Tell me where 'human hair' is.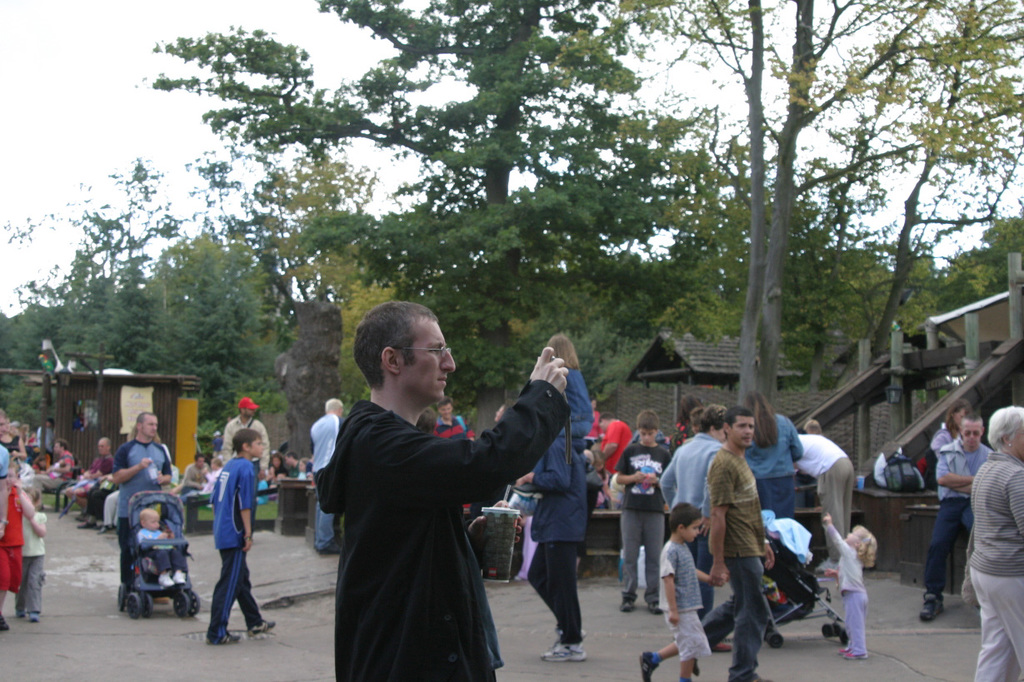
'human hair' is at bbox(502, 405, 509, 413).
